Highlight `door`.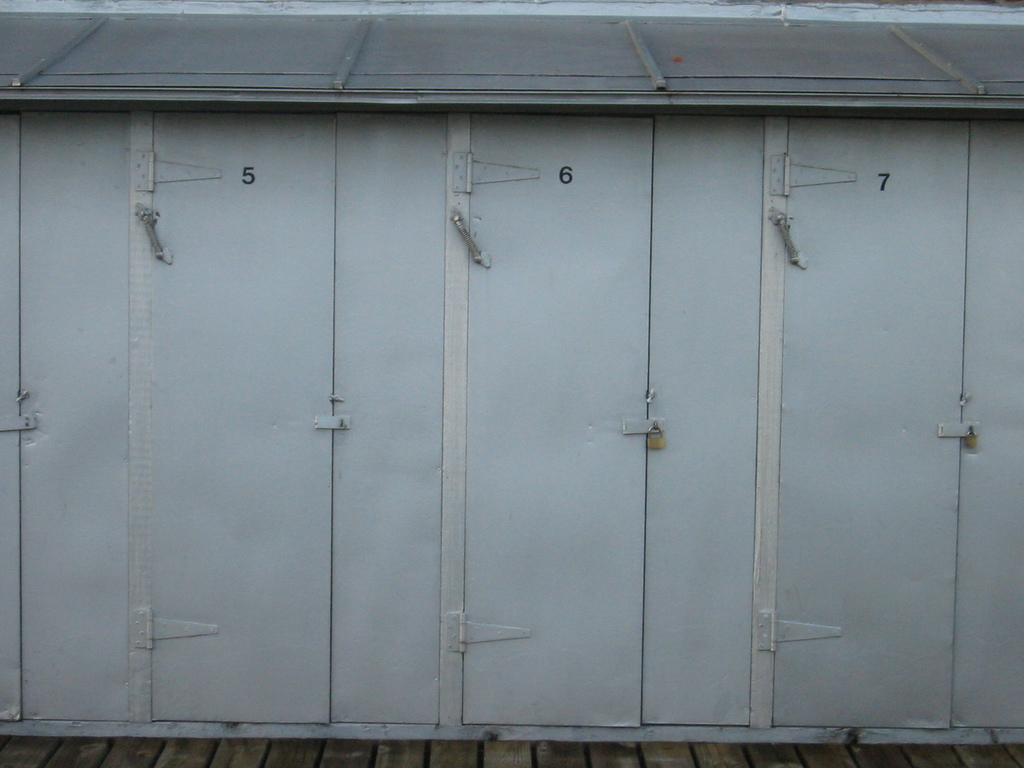
Highlighted region: 792:113:1022:742.
